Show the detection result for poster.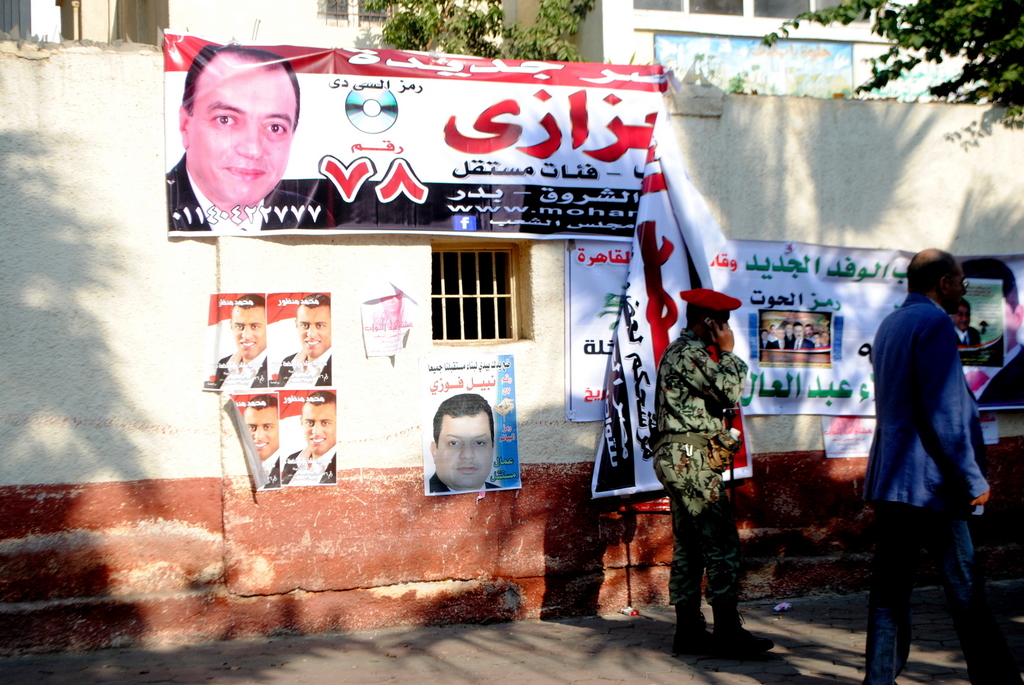
[568, 235, 912, 418].
